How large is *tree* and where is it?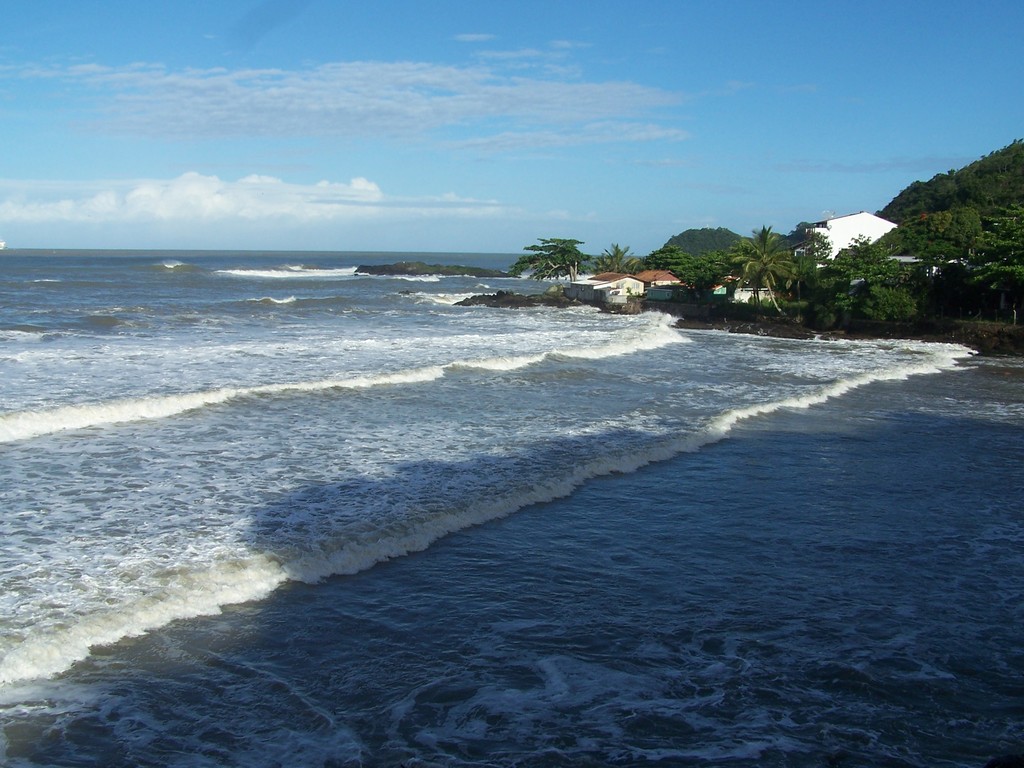
Bounding box: detection(643, 244, 696, 273).
